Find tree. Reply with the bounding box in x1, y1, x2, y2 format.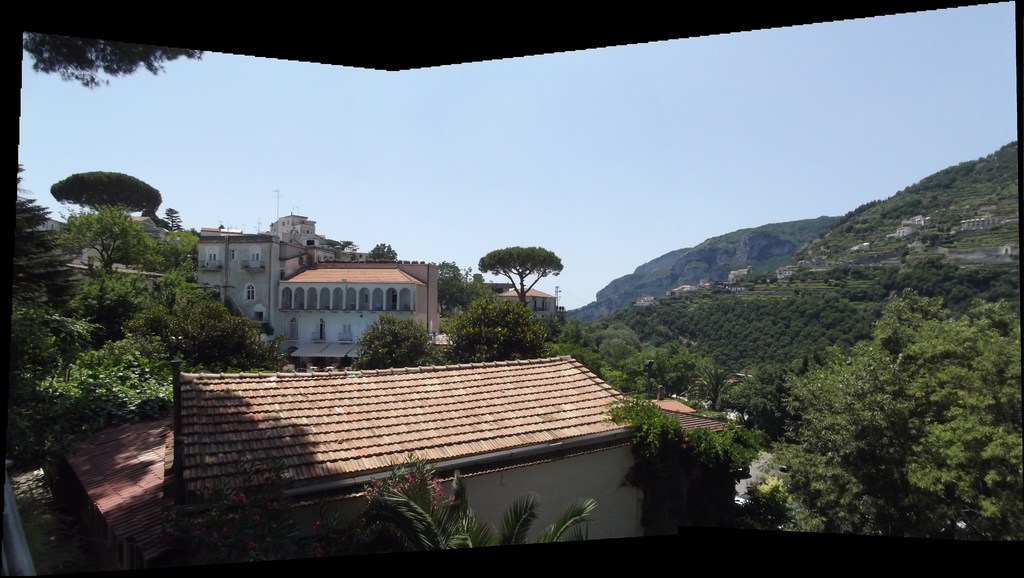
628, 351, 666, 399.
